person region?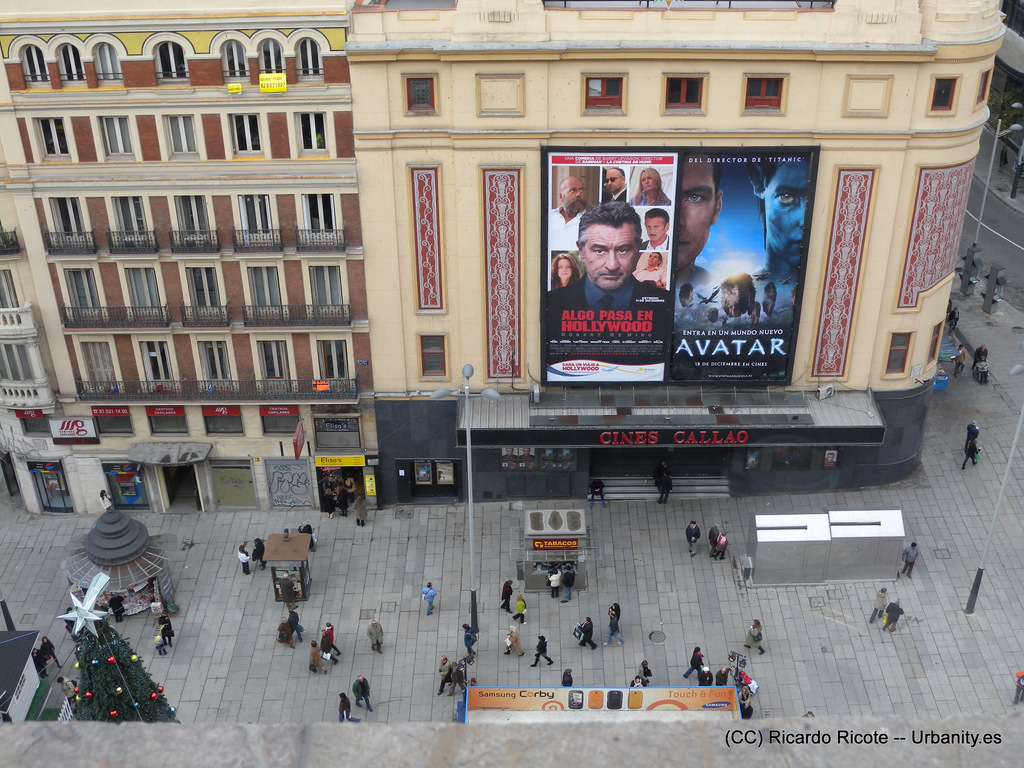
[550, 252, 580, 288]
